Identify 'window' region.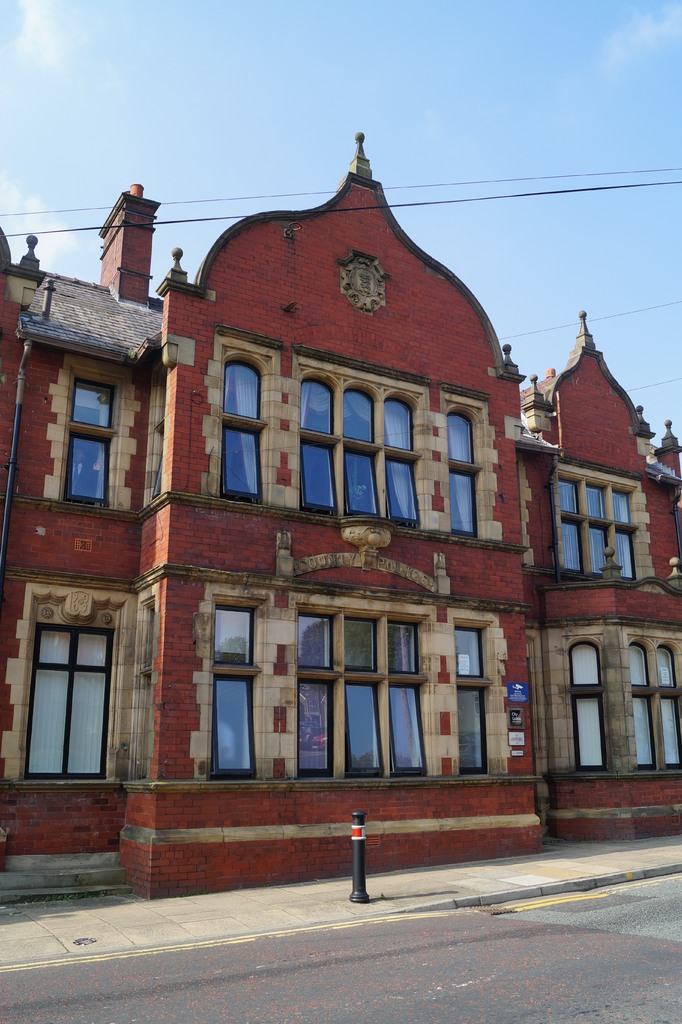
Region: [343, 391, 380, 519].
